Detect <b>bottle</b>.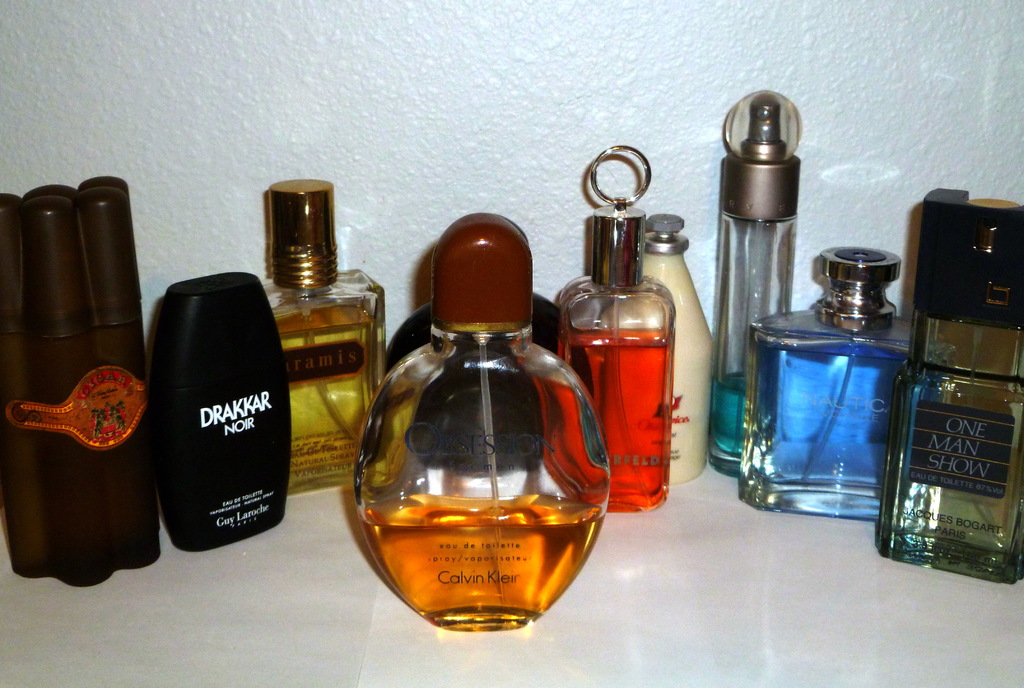
Detected at l=390, t=219, r=596, b=402.
